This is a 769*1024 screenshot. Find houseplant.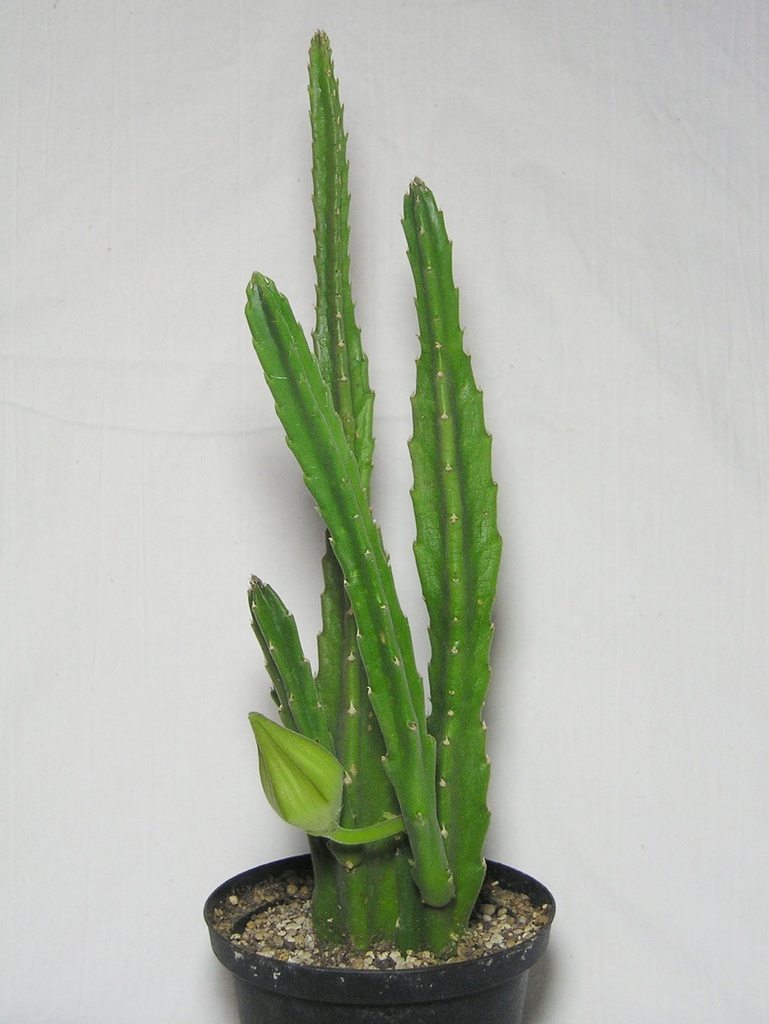
Bounding box: [x1=198, y1=27, x2=562, y2=1023].
